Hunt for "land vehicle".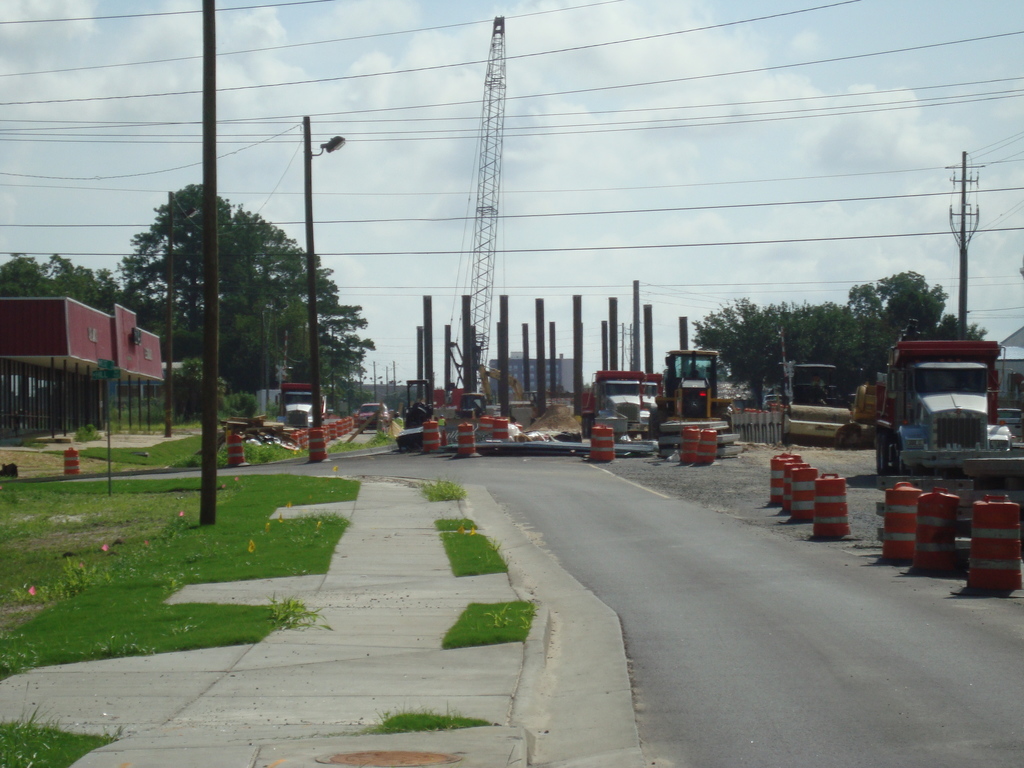
Hunted down at bbox=[868, 317, 1014, 532].
